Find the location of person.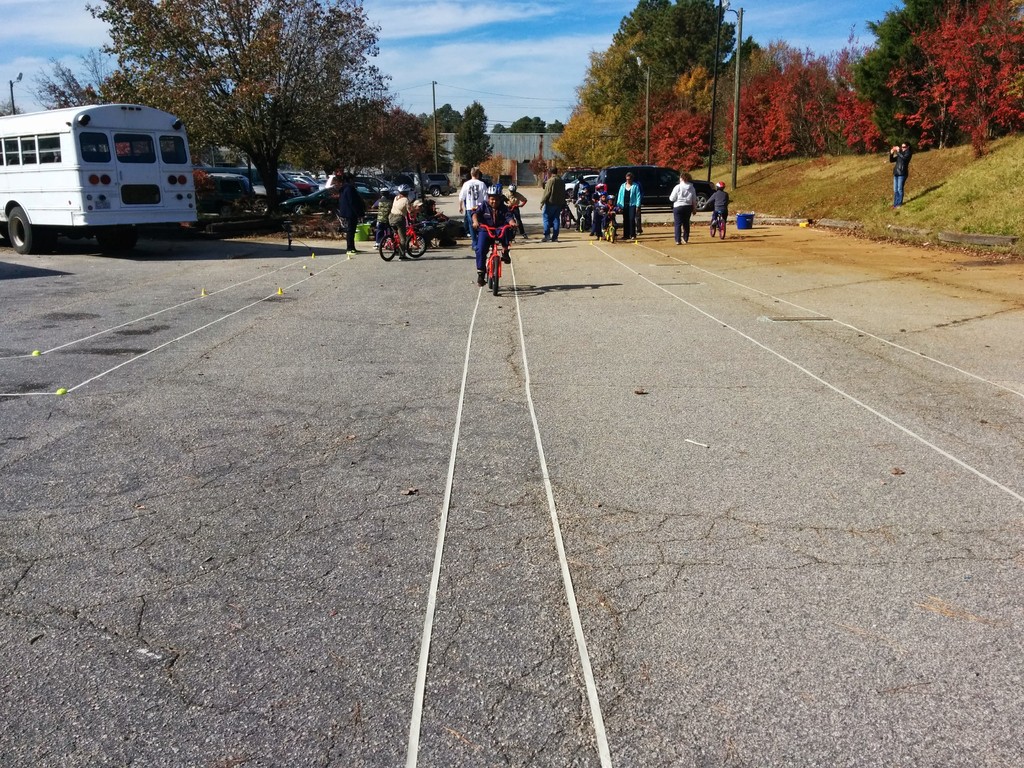
Location: [456, 168, 485, 241].
